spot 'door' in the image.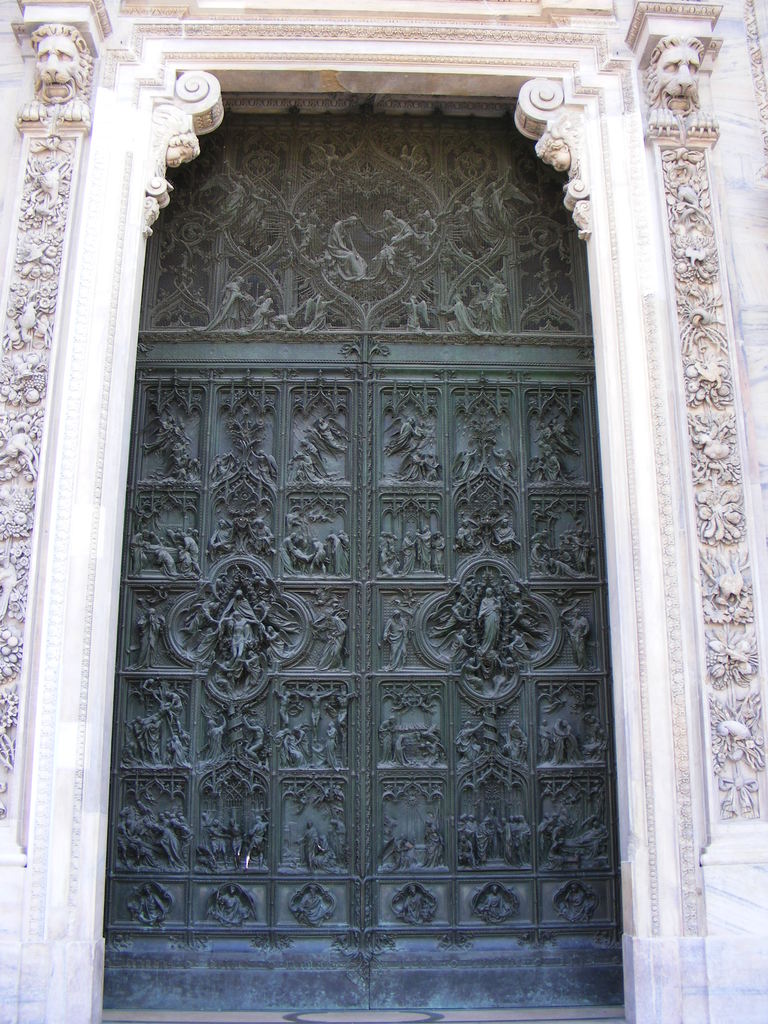
'door' found at (x1=36, y1=29, x2=586, y2=1023).
